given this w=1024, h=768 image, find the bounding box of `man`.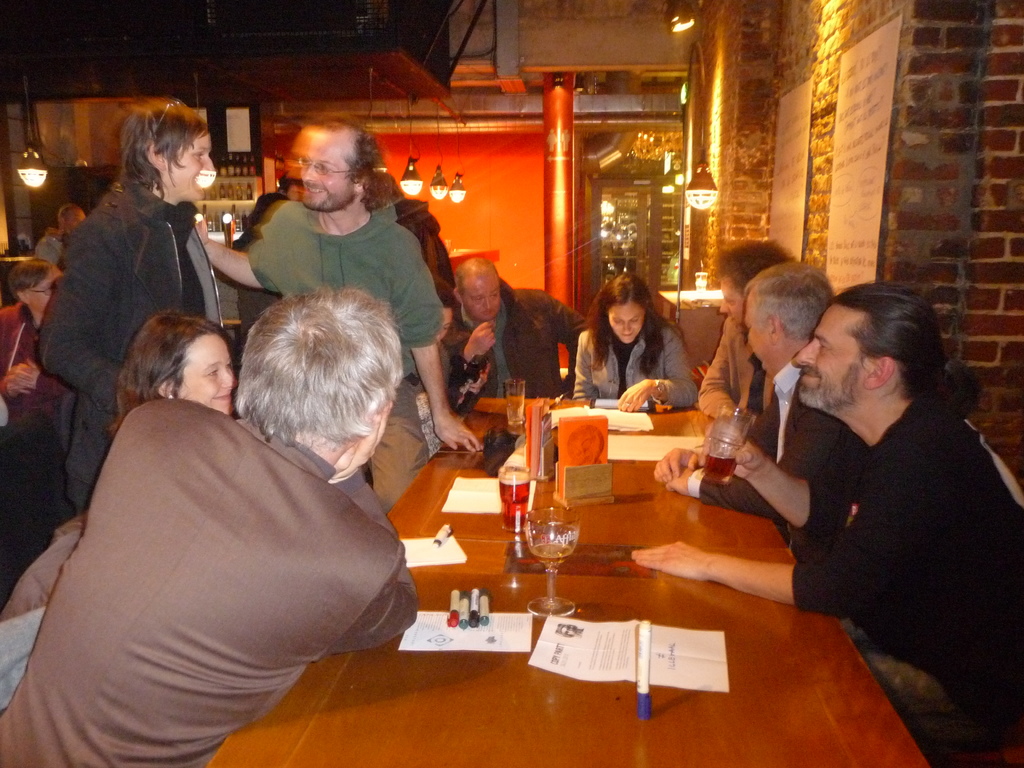
pyautogui.locateOnScreen(193, 118, 484, 517).
